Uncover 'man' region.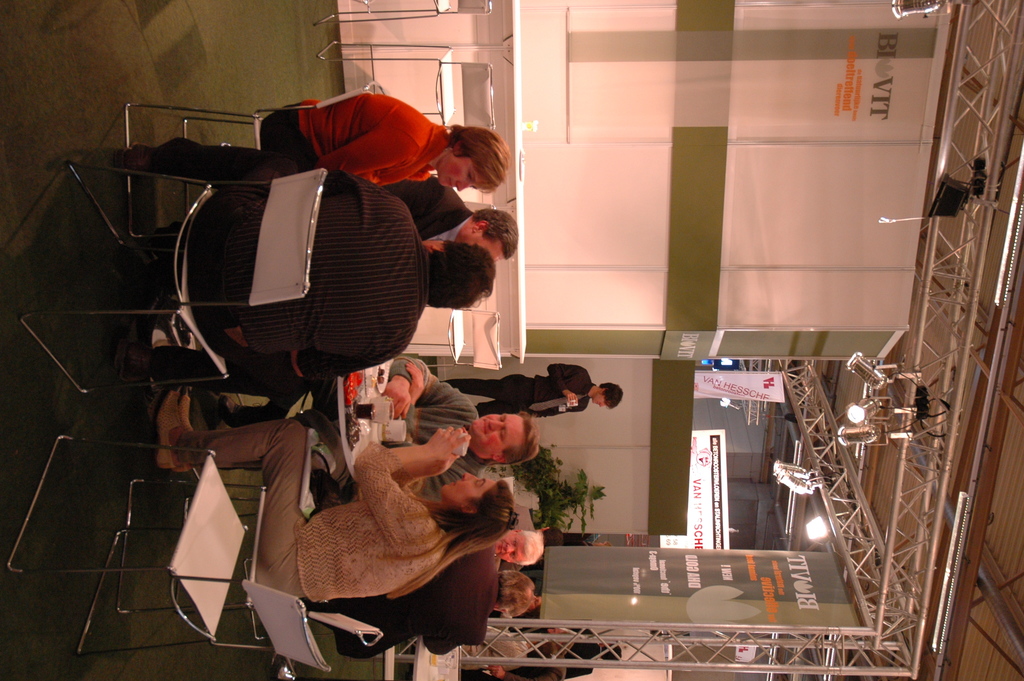
Uncovered: box(156, 356, 540, 529).
